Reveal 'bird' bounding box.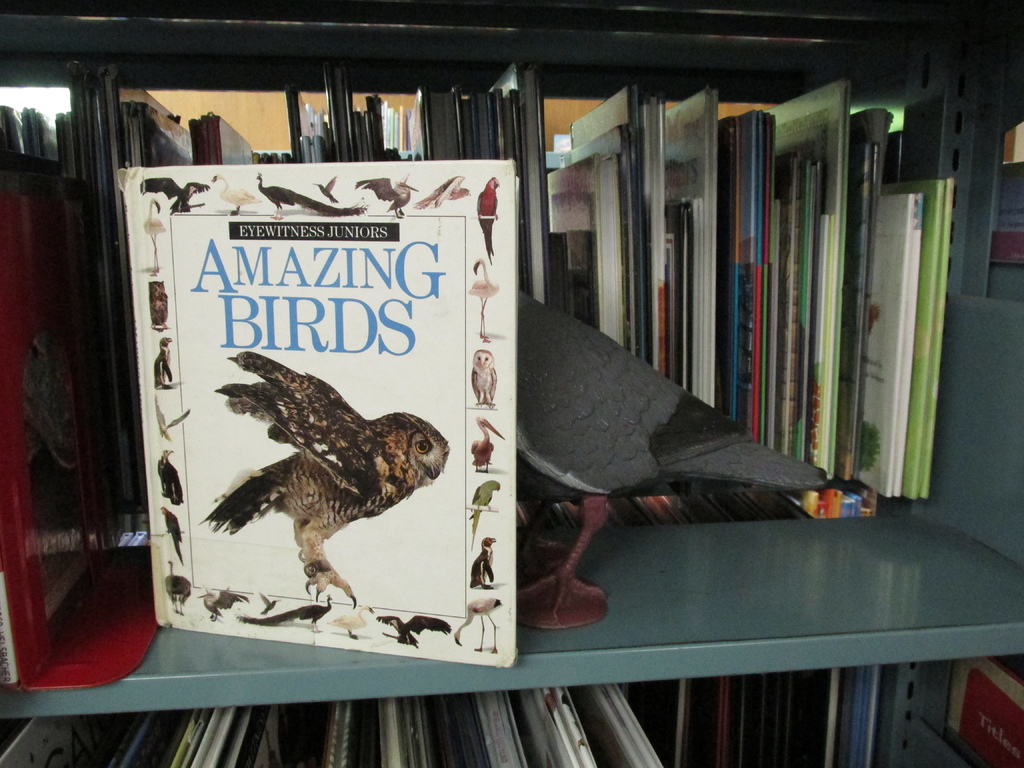
Revealed: [157,445,188,507].
